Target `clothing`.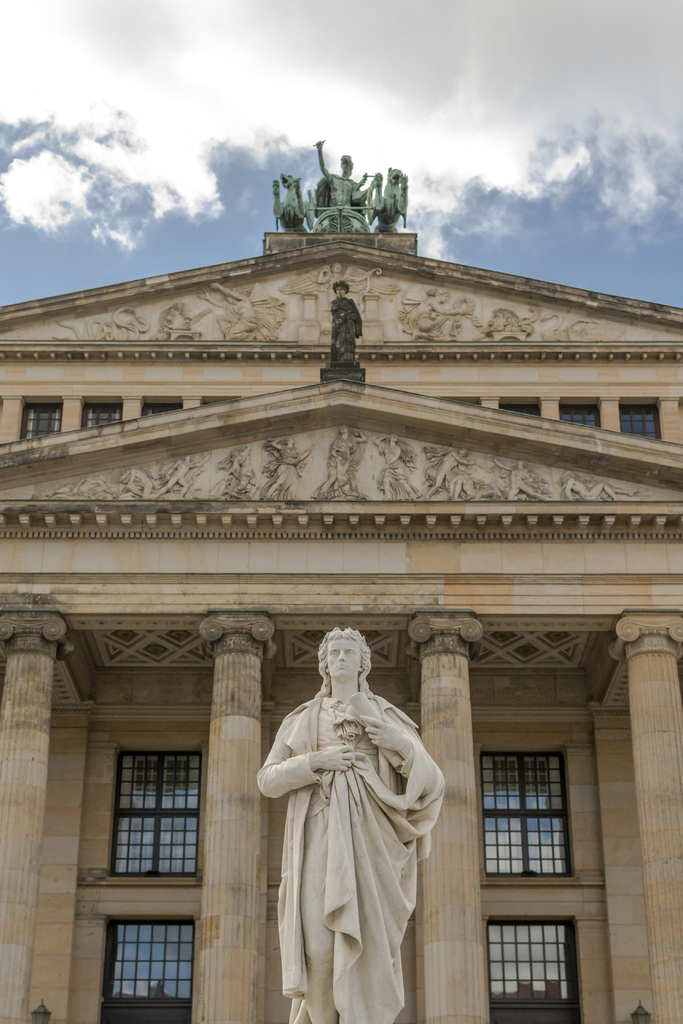
Target region: 213/289/287/347.
